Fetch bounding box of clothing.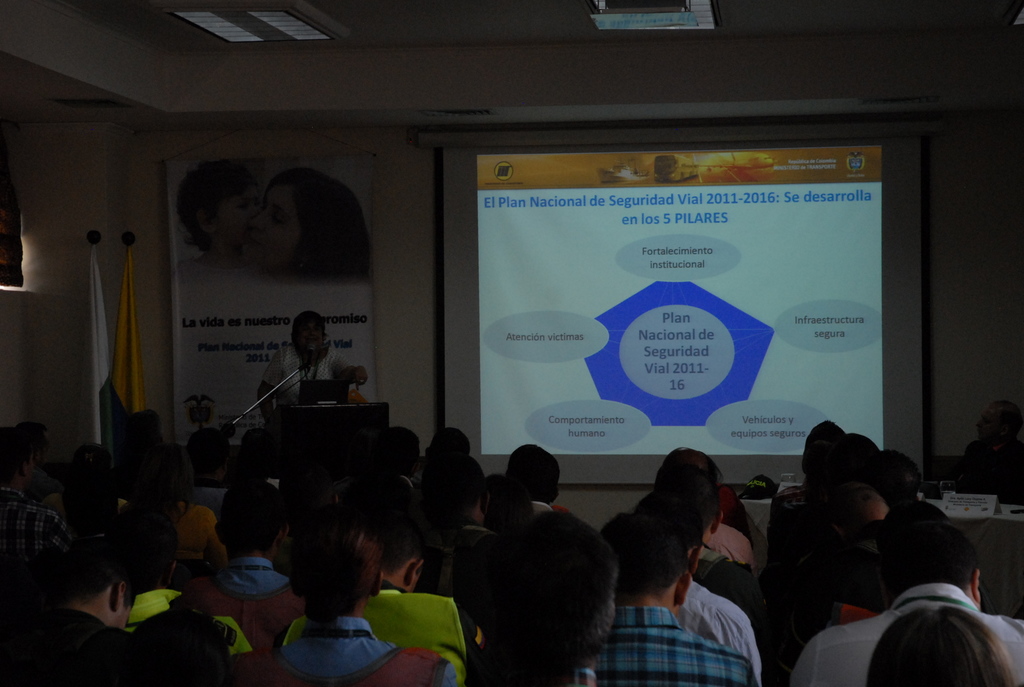
Bbox: x1=589, y1=603, x2=751, y2=686.
